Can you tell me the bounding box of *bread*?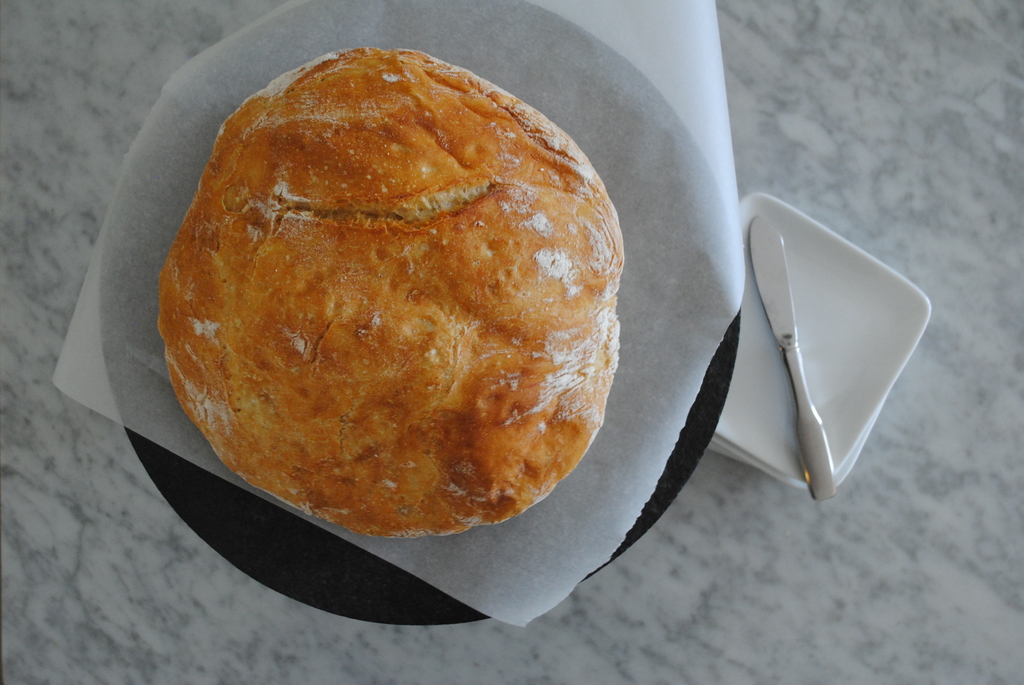
Rect(158, 49, 612, 544).
